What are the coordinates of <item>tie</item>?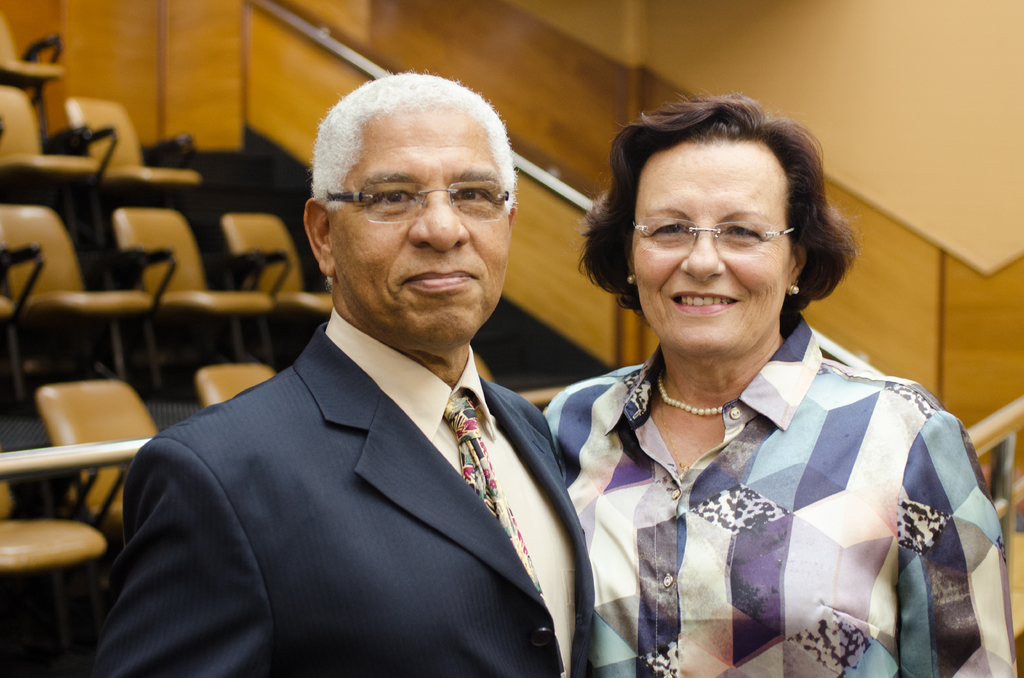
{"x1": 441, "y1": 387, "x2": 549, "y2": 586}.
